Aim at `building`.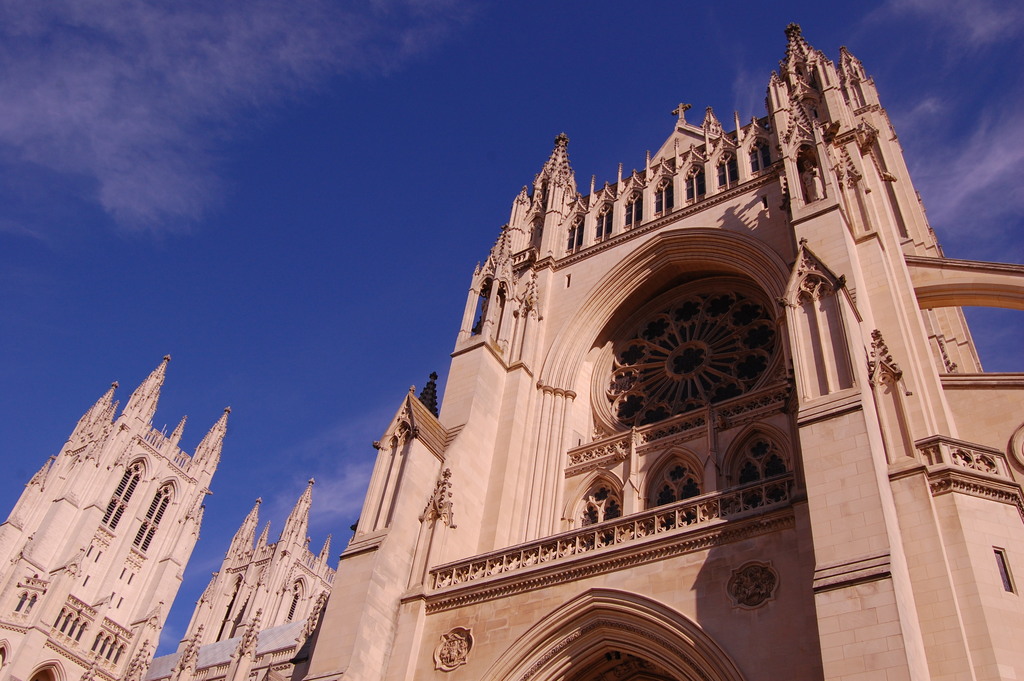
Aimed at region(300, 20, 1023, 680).
